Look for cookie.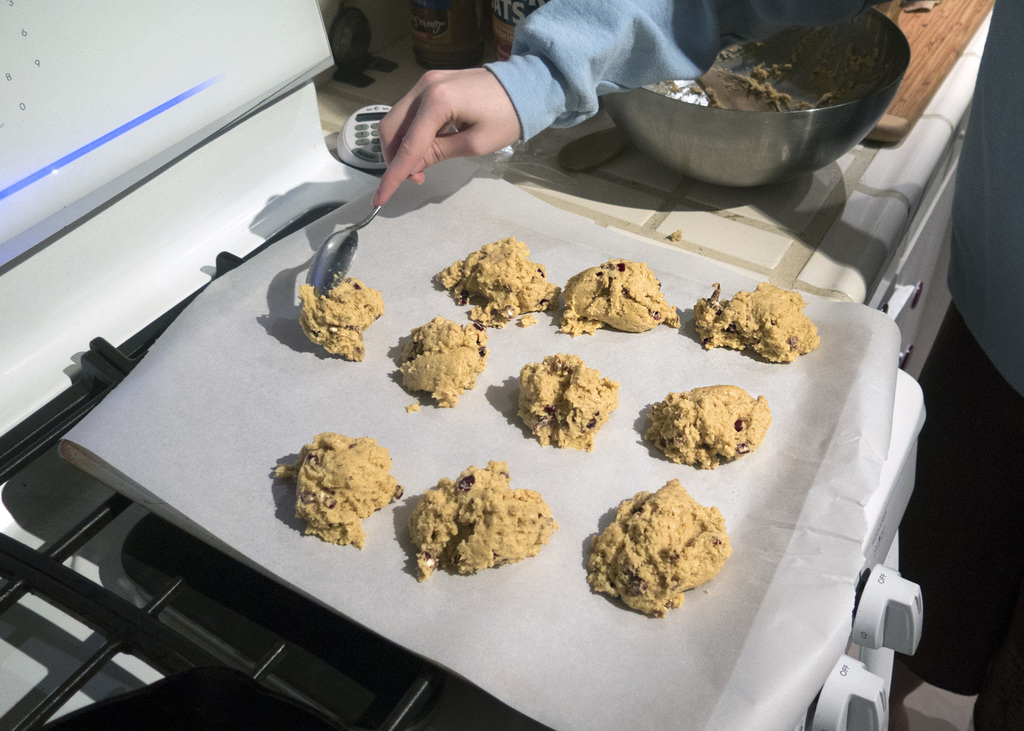
Found: box=[514, 353, 620, 447].
